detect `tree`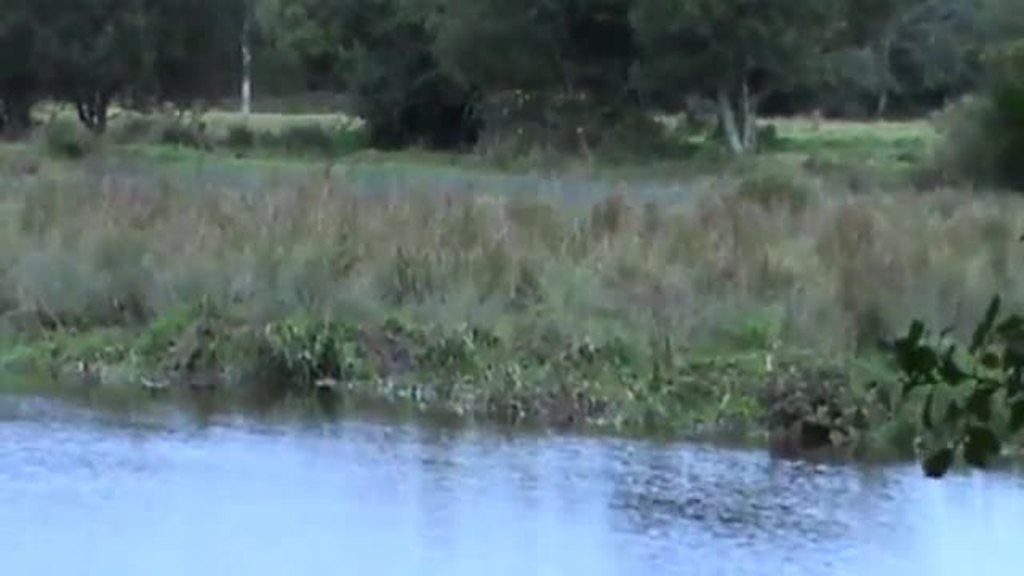
[left=901, top=0, right=968, bottom=122]
